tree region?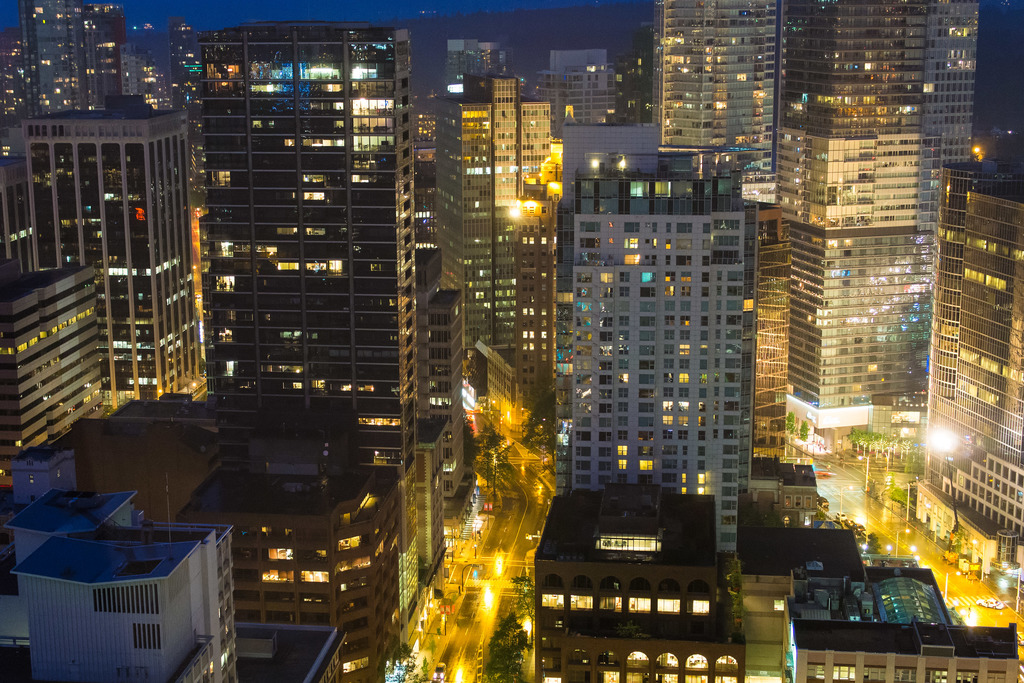
rect(481, 613, 535, 682)
